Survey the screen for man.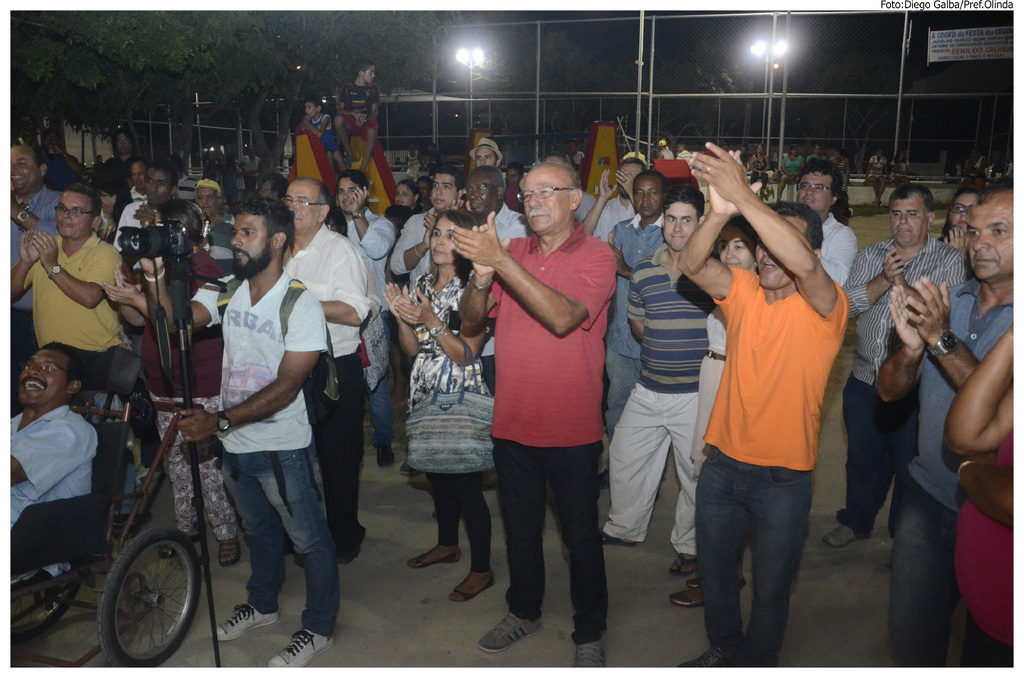
Survey found: l=675, t=141, r=692, b=170.
